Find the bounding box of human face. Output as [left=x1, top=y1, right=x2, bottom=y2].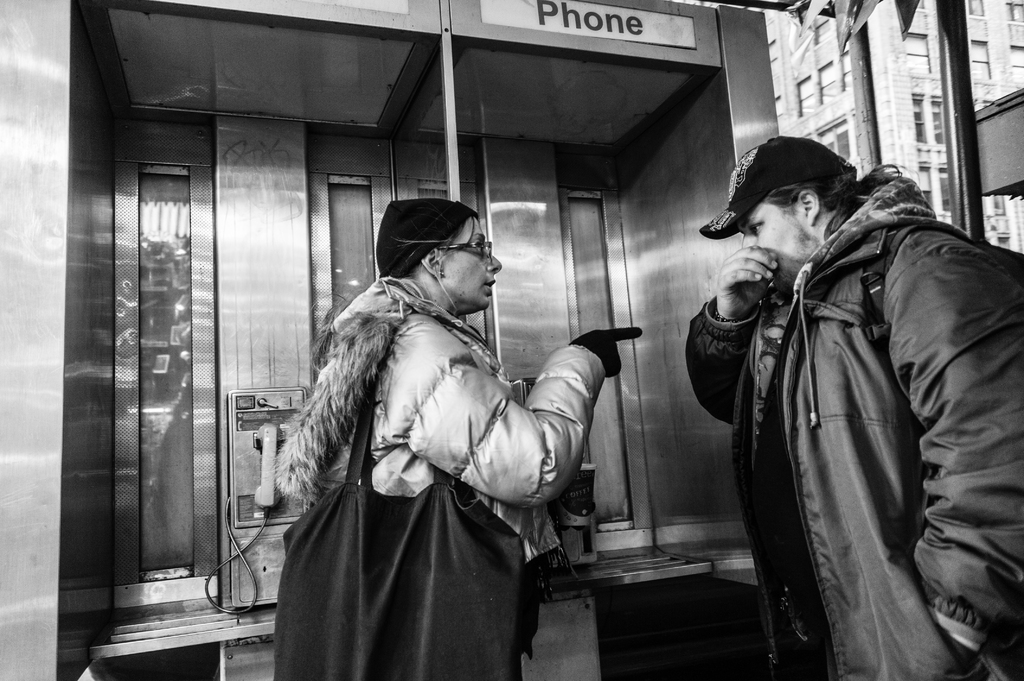
[left=742, top=202, right=812, bottom=298].
